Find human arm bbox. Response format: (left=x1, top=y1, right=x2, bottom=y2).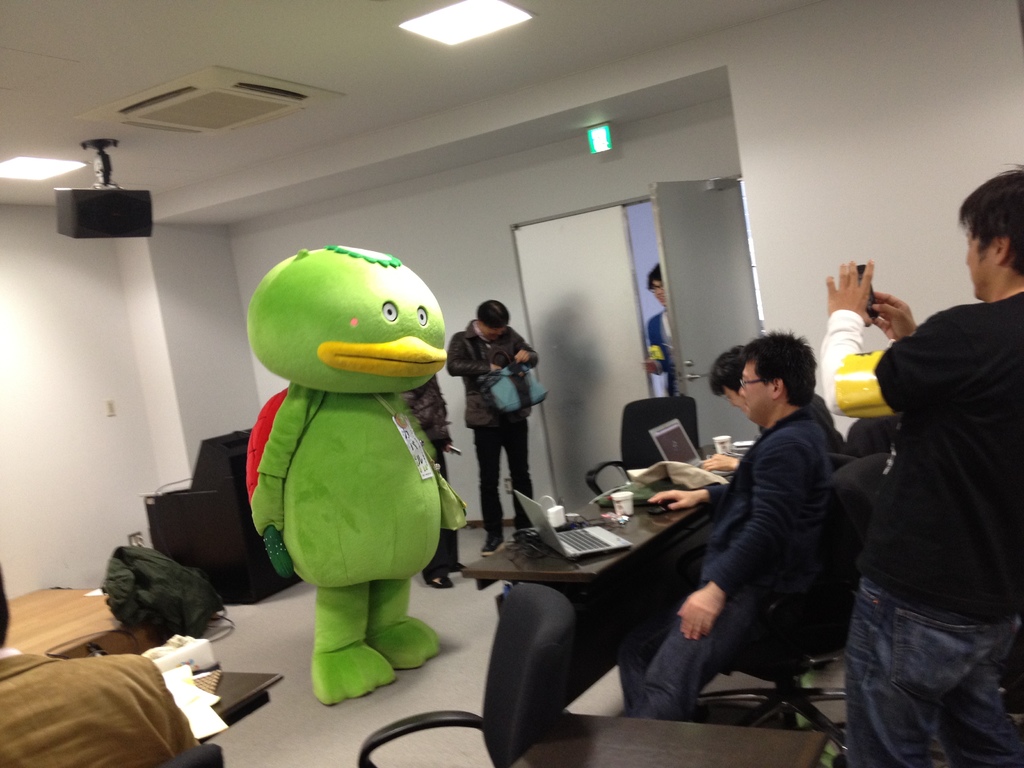
(left=641, top=474, right=743, bottom=500).
